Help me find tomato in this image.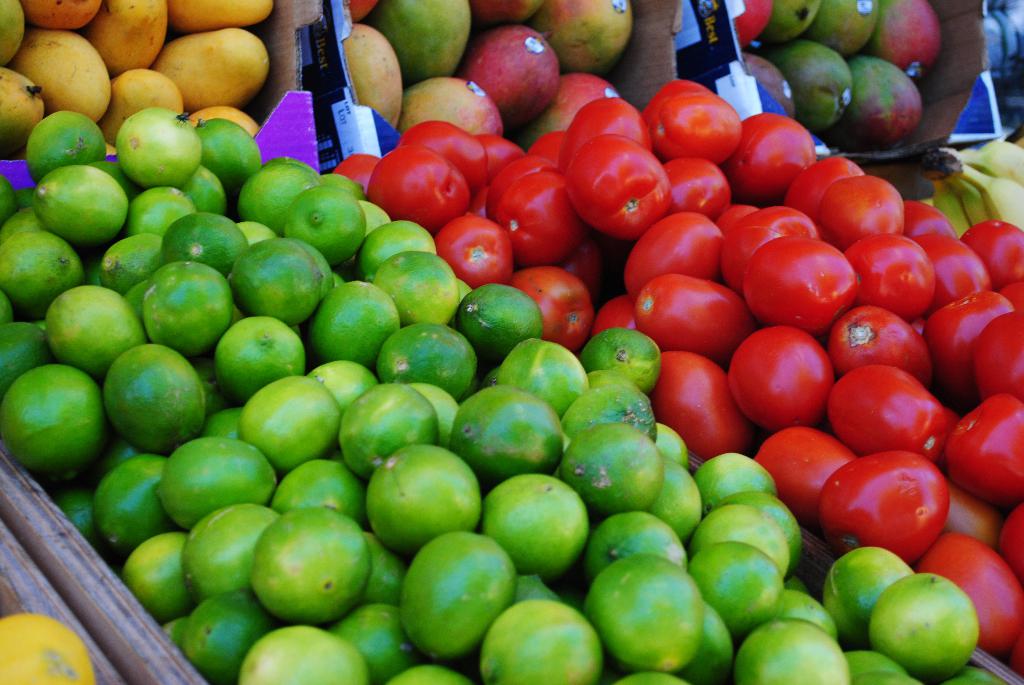
Found it: BBox(559, 97, 648, 169).
